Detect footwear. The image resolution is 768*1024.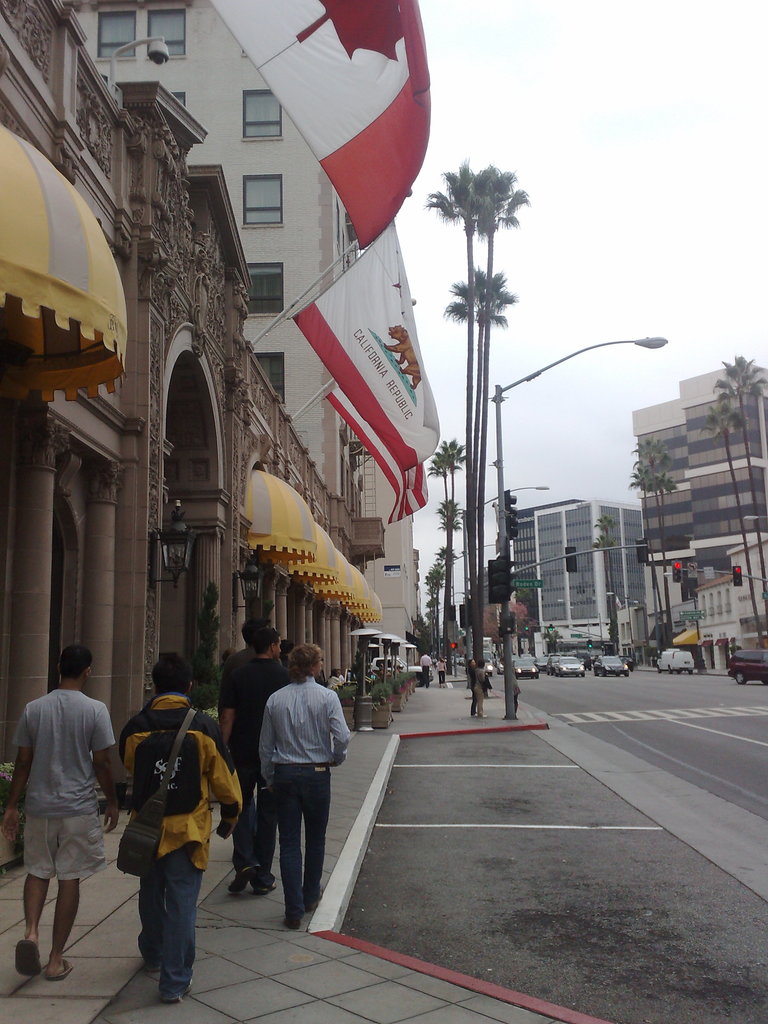
region(255, 883, 279, 893).
